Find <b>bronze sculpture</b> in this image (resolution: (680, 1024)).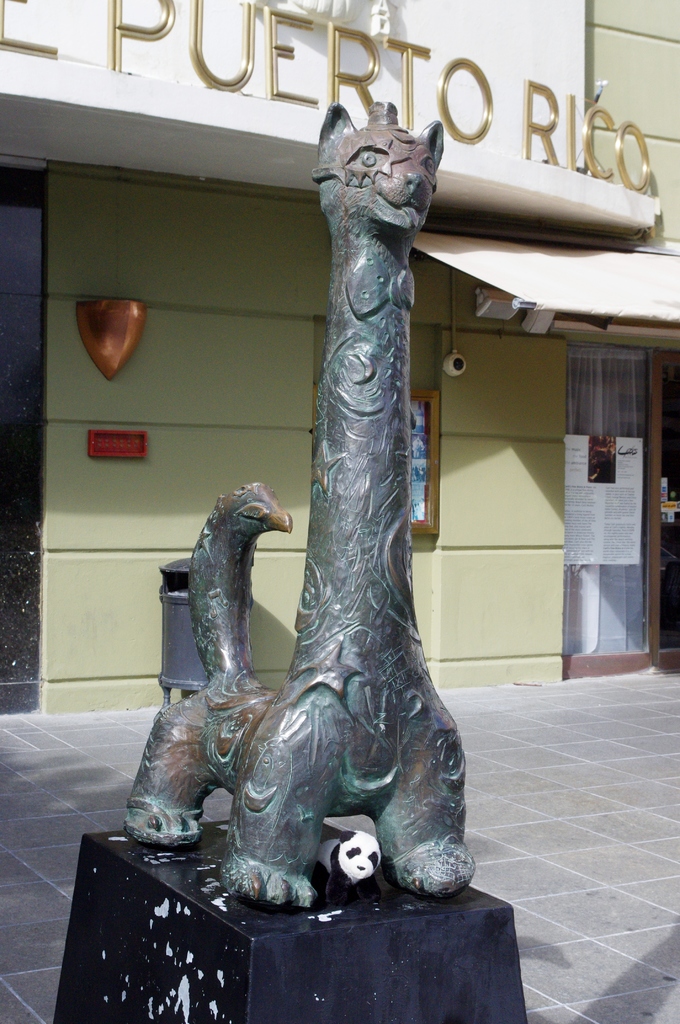
<region>125, 127, 489, 874</region>.
